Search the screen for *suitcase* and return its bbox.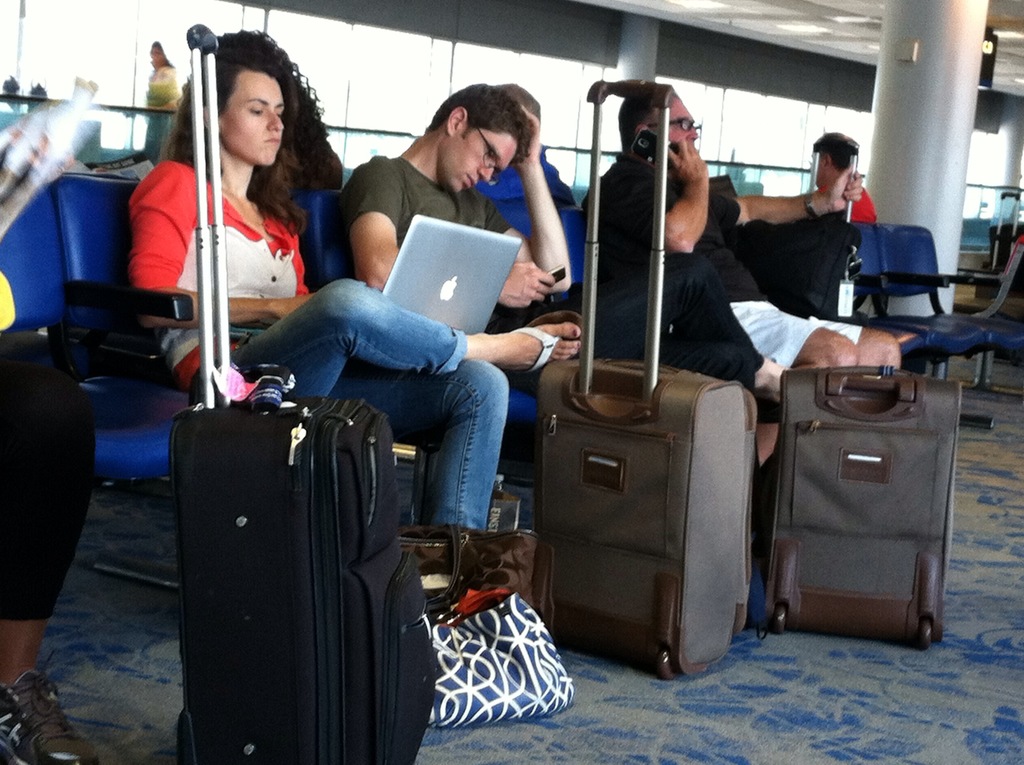
Found: 165/24/442/764.
